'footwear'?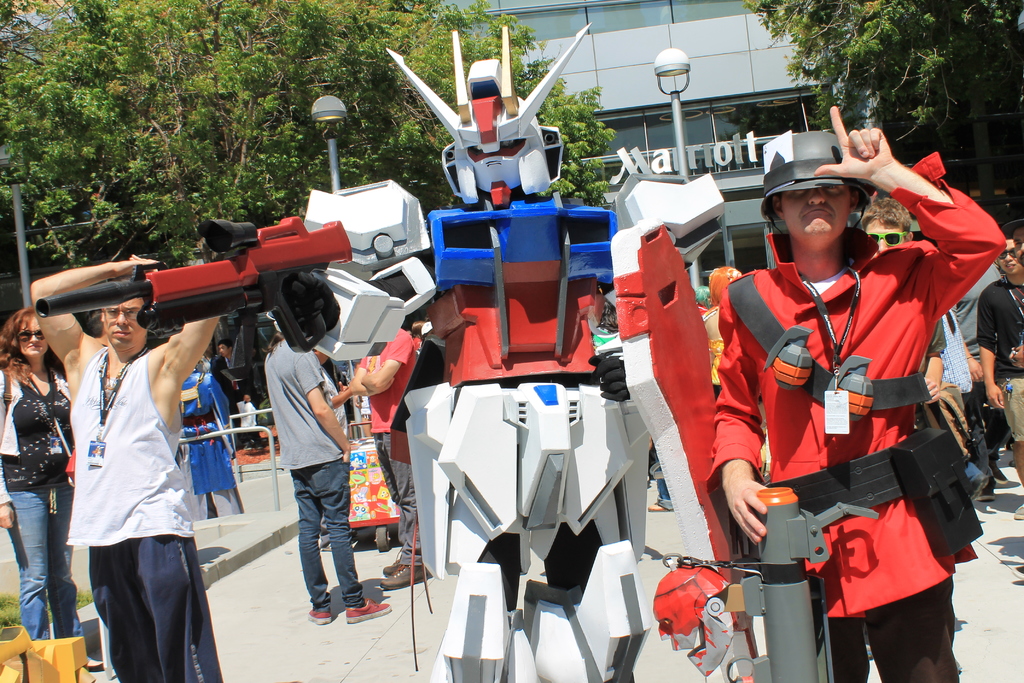
[85,654,110,672]
